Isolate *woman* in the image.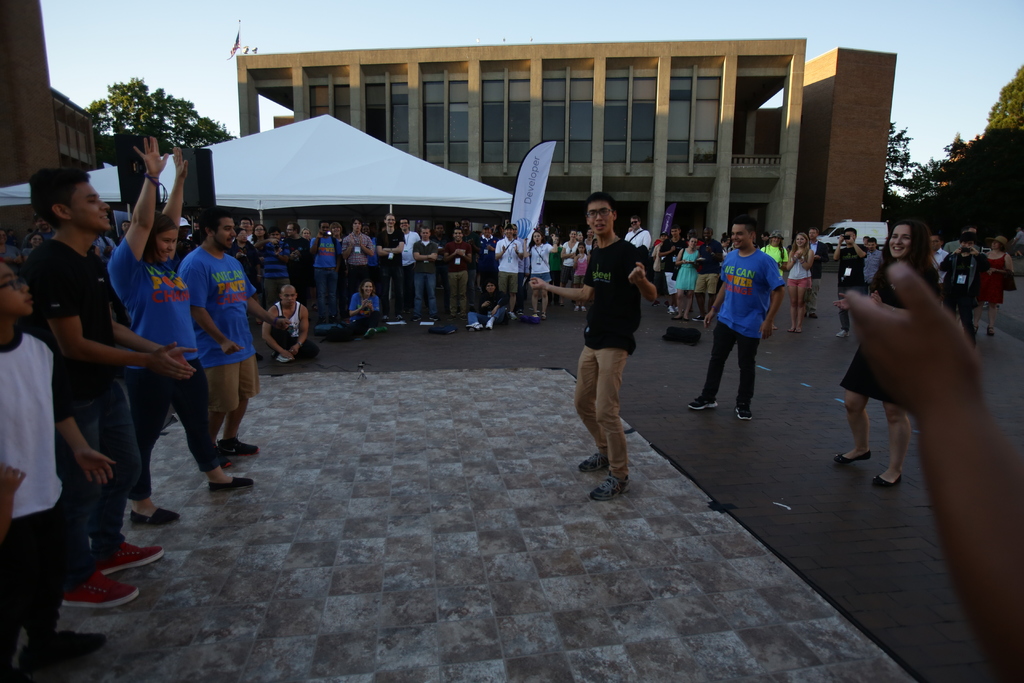
Isolated region: {"left": 787, "top": 233, "right": 820, "bottom": 339}.
